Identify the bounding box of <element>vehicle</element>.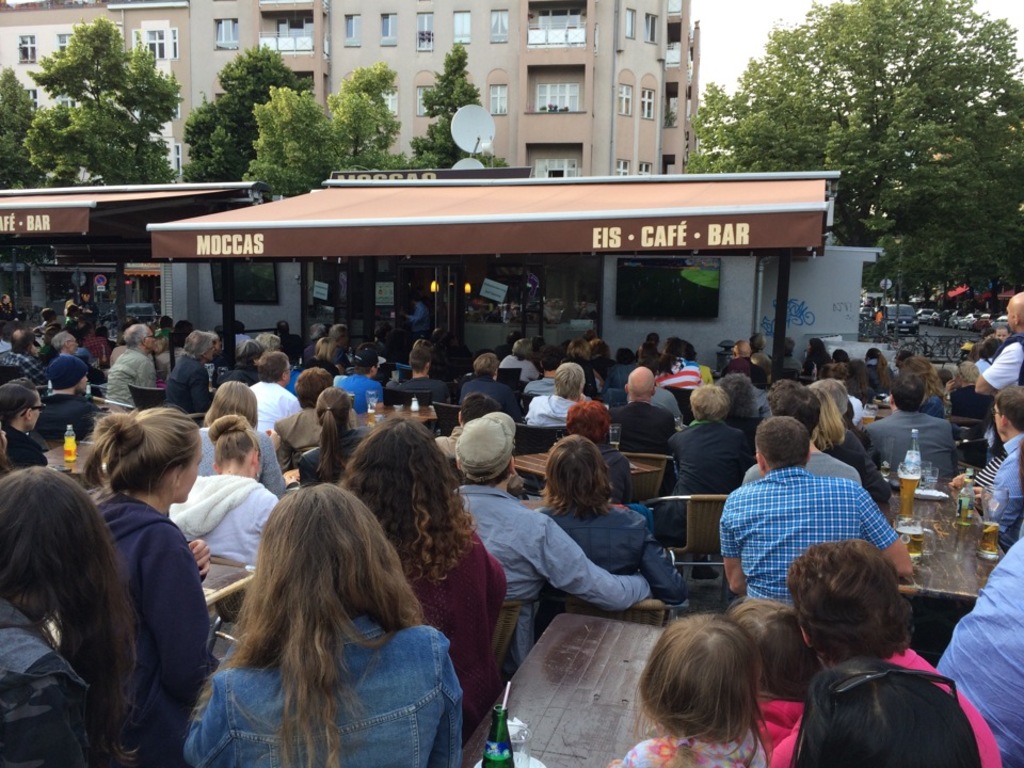
876,302,919,334.
